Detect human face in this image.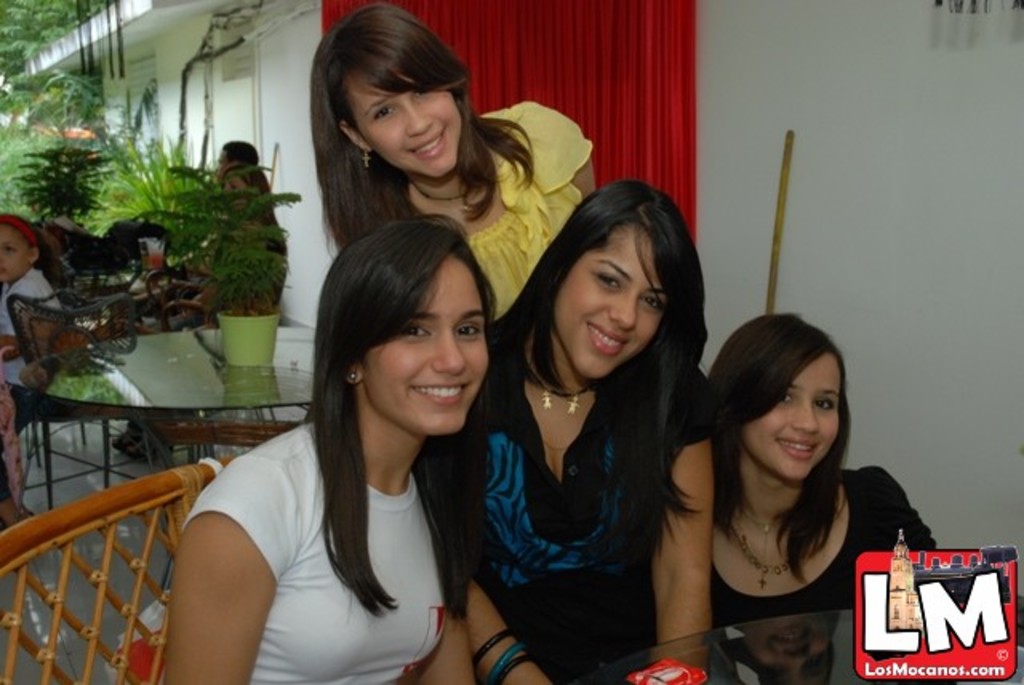
Detection: {"x1": 746, "y1": 354, "x2": 840, "y2": 491}.
